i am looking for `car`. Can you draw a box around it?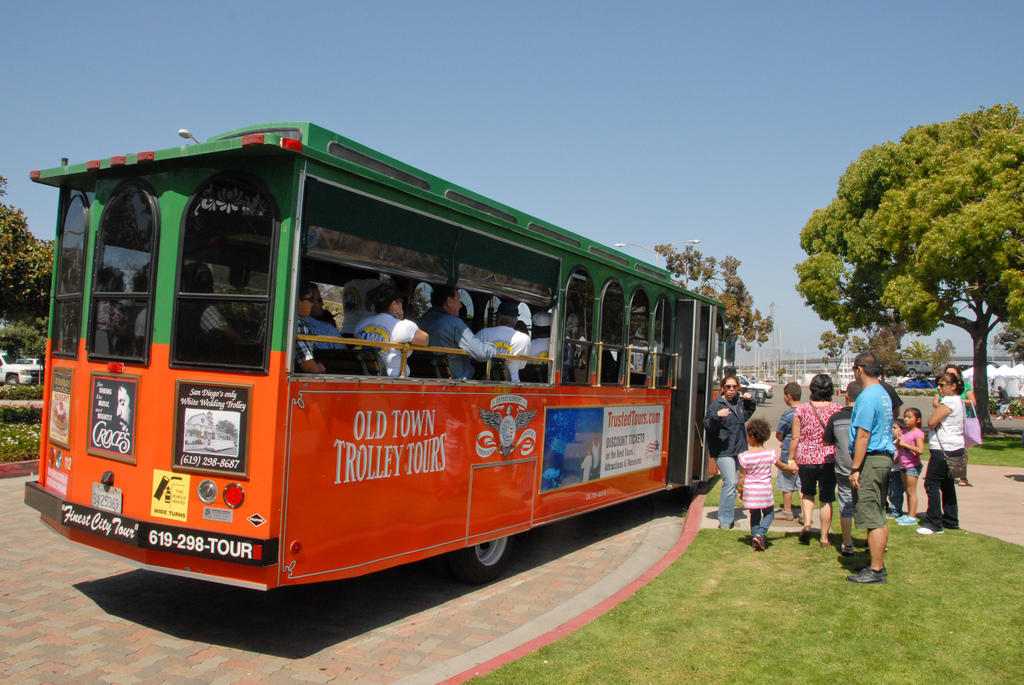
Sure, the bounding box is box=[0, 352, 40, 392].
